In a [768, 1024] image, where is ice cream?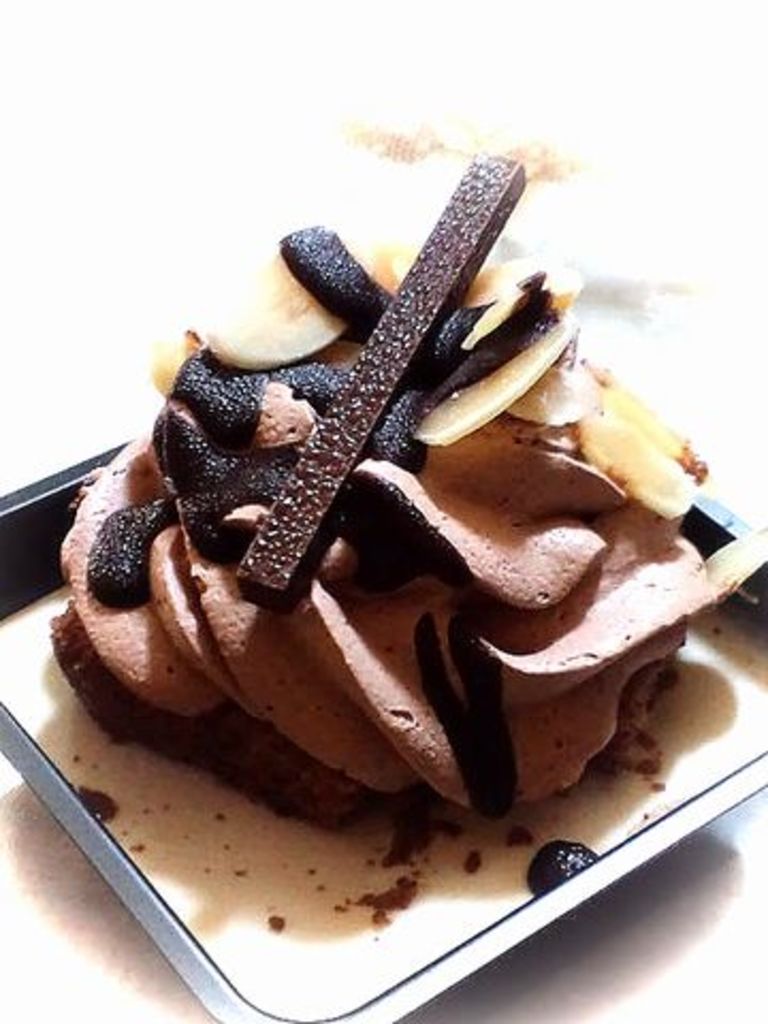
select_region(28, 134, 734, 962).
